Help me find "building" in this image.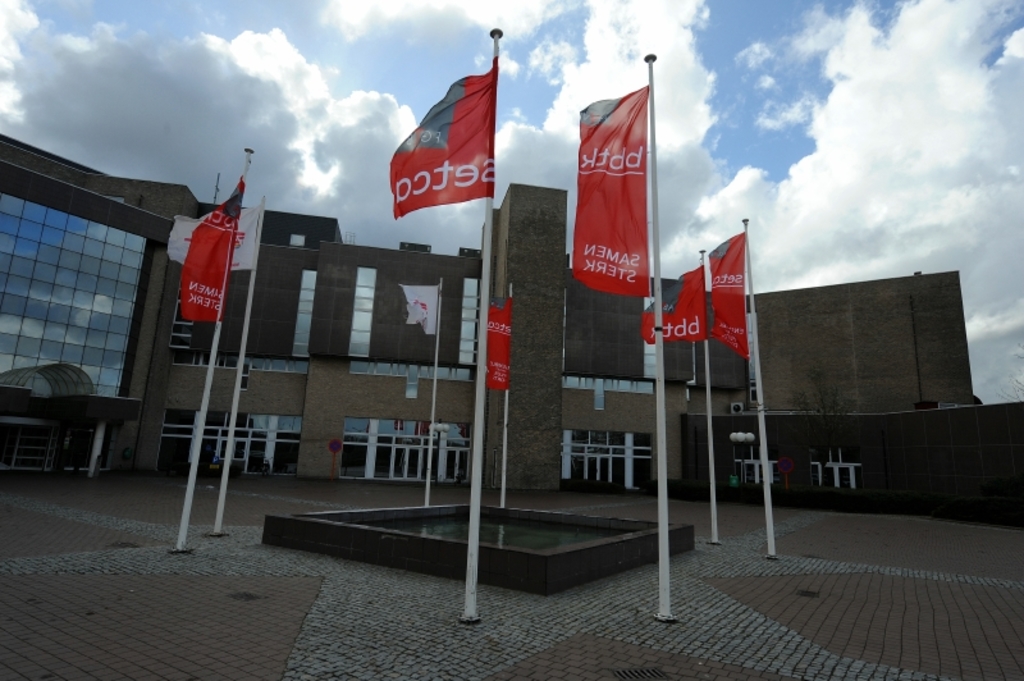
Found it: Rect(3, 129, 1023, 527).
